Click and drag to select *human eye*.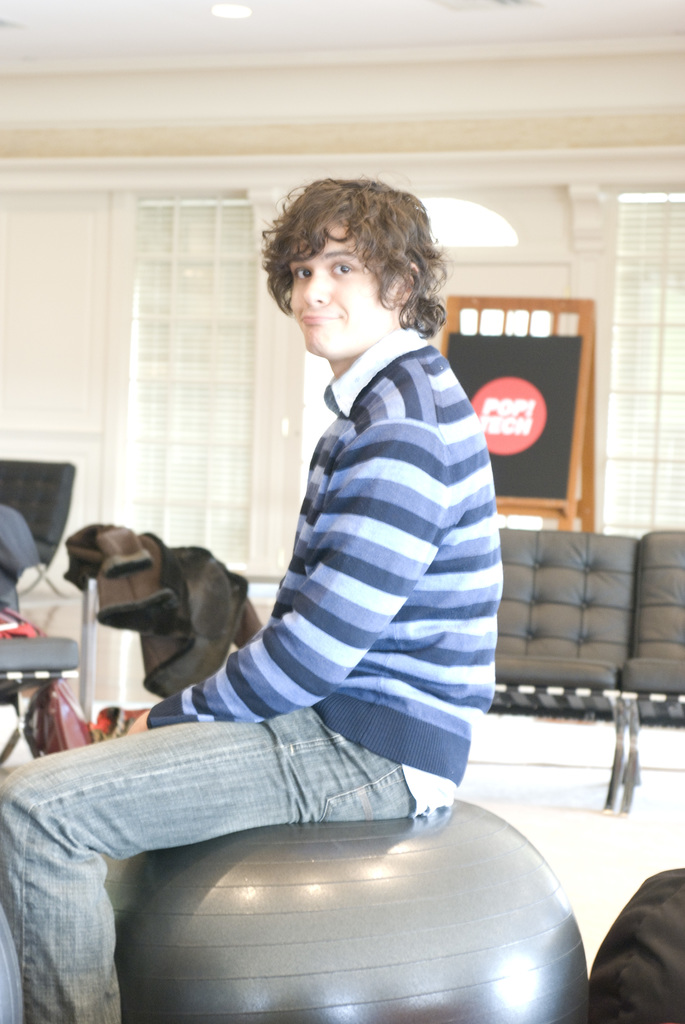
Selection: (293, 265, 315, 280).
